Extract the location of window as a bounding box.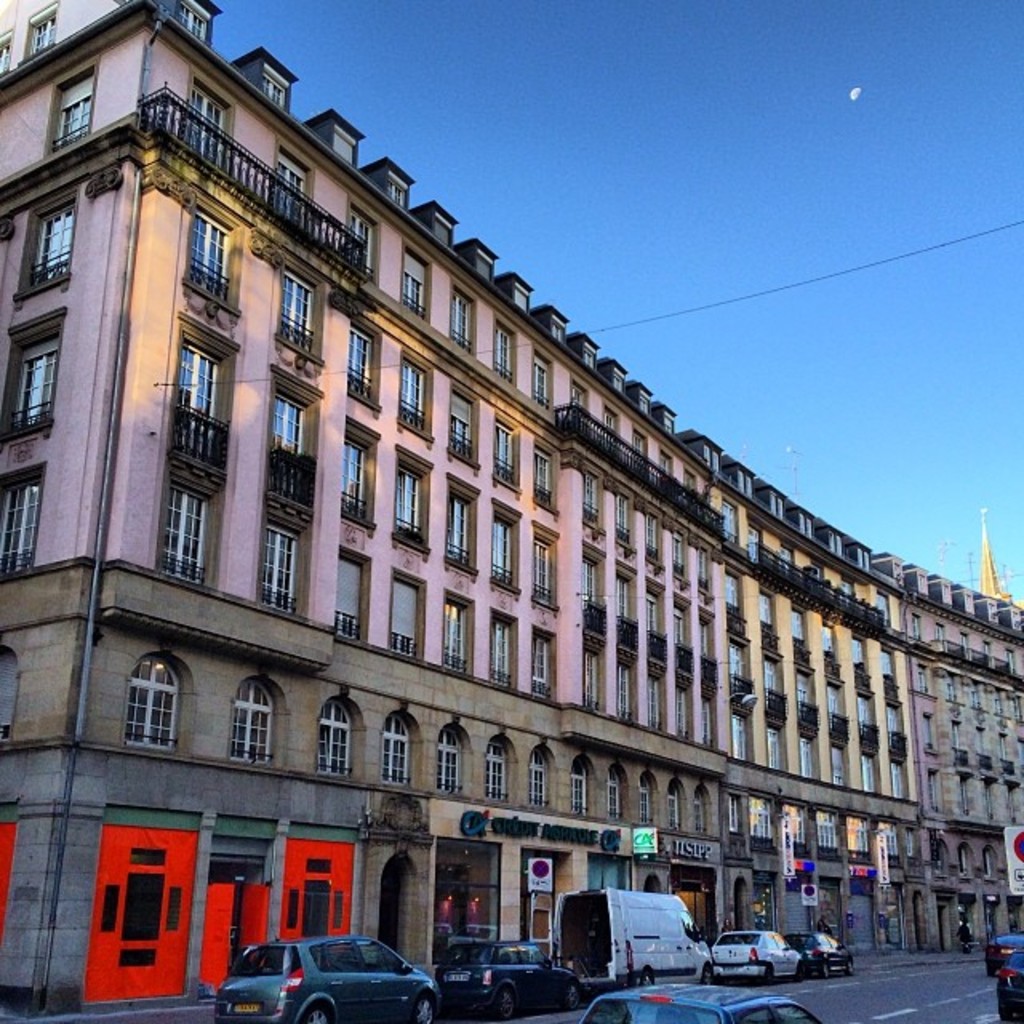
982/842/1000/880.
